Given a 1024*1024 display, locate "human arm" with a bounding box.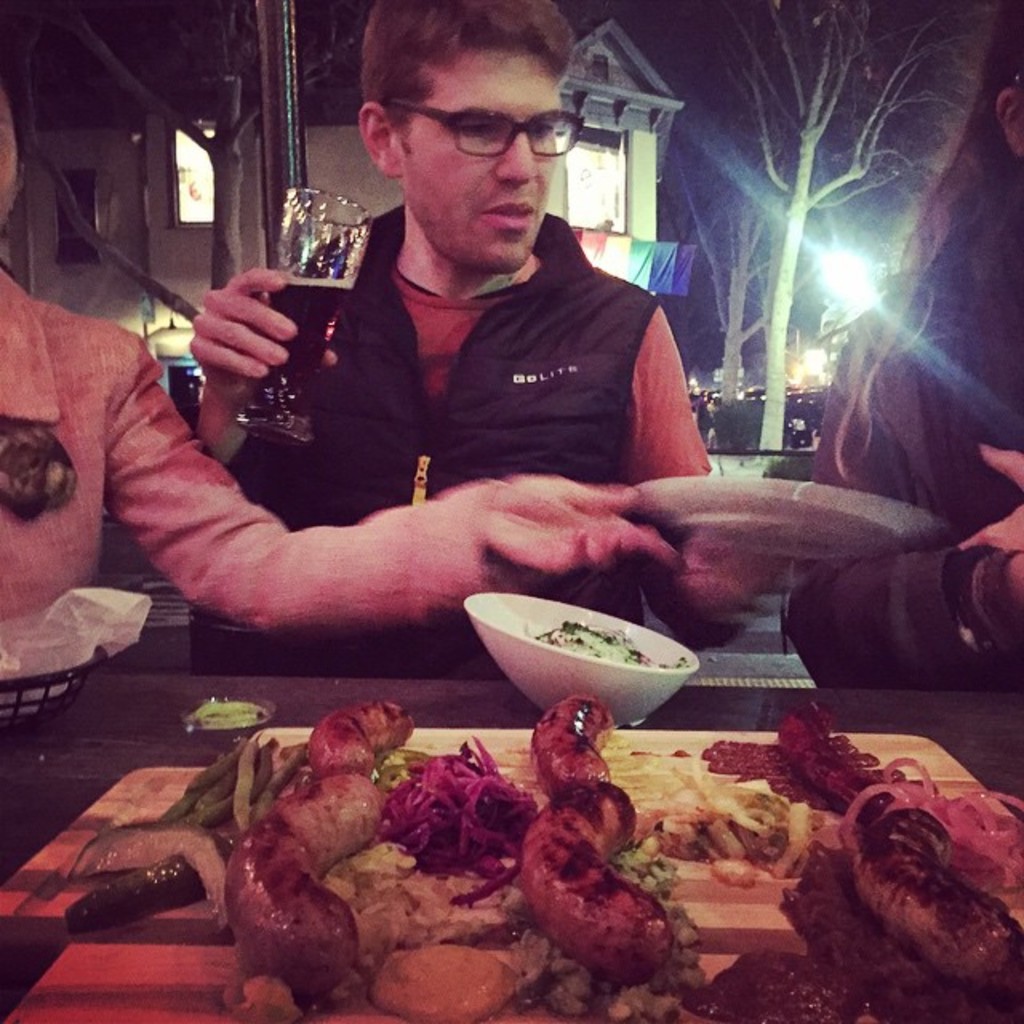
Located: 190,272,291,451.
